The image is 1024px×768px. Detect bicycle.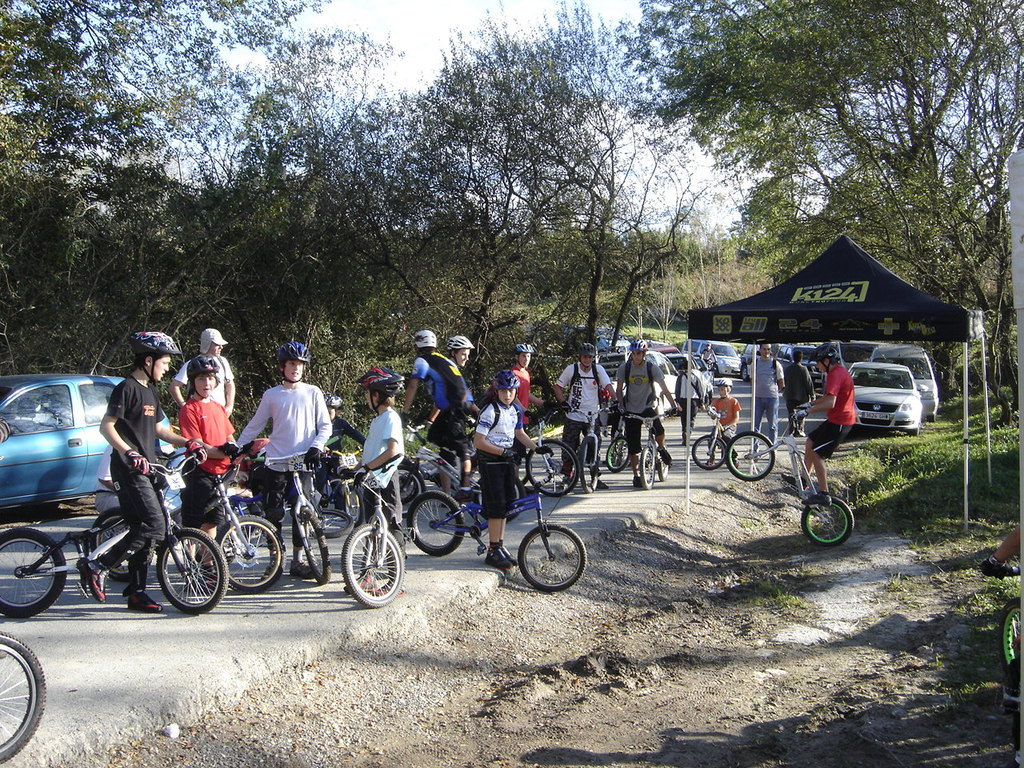
Detection: rect(986, 564, 1023, 767).
